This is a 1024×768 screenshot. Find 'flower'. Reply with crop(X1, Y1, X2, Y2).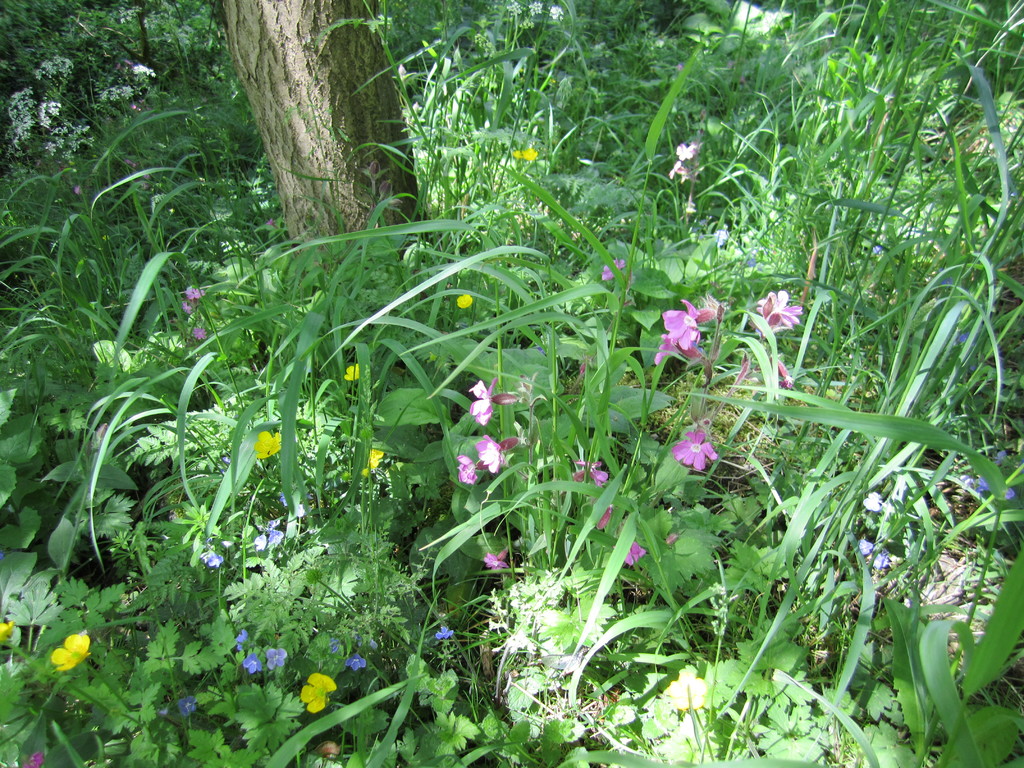
crop(255, 534, 263, 547).
